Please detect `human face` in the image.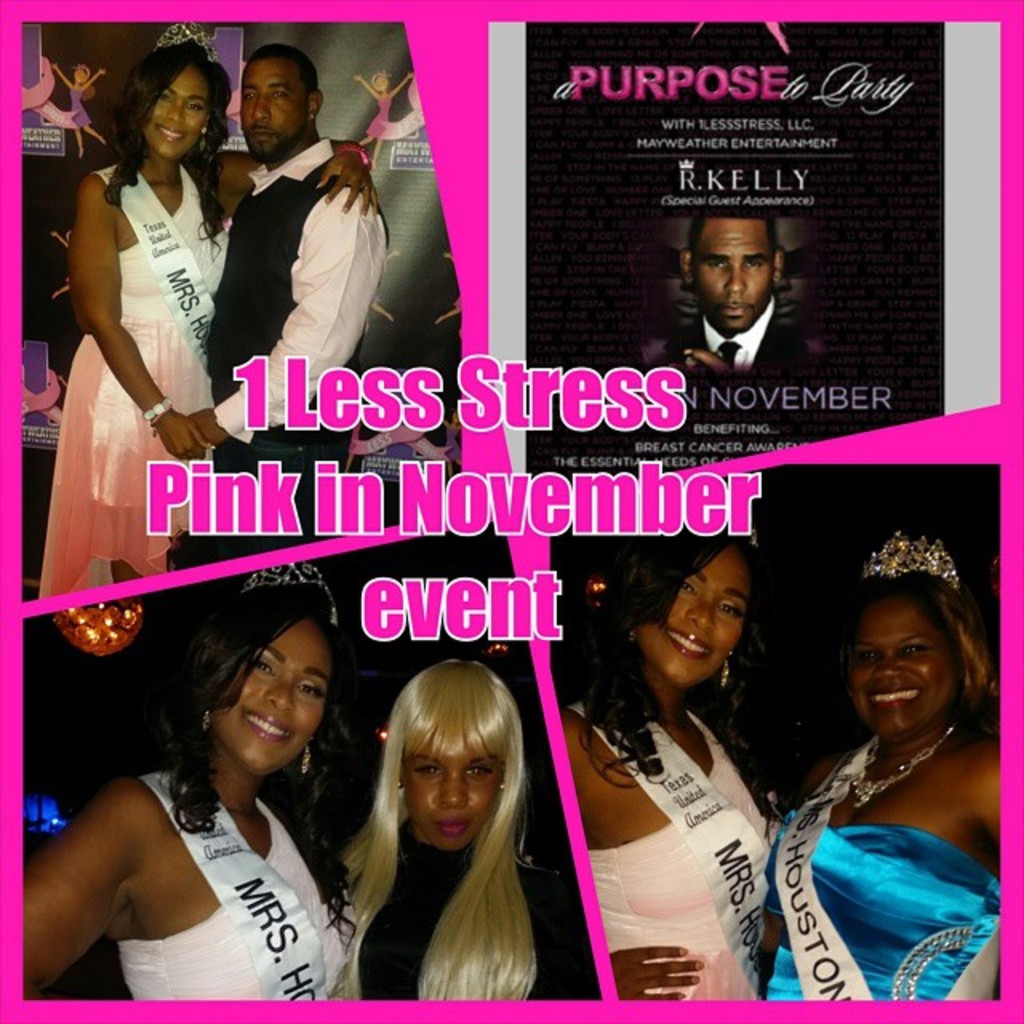
x1=237 y1=61 x2=307 y2=163.
